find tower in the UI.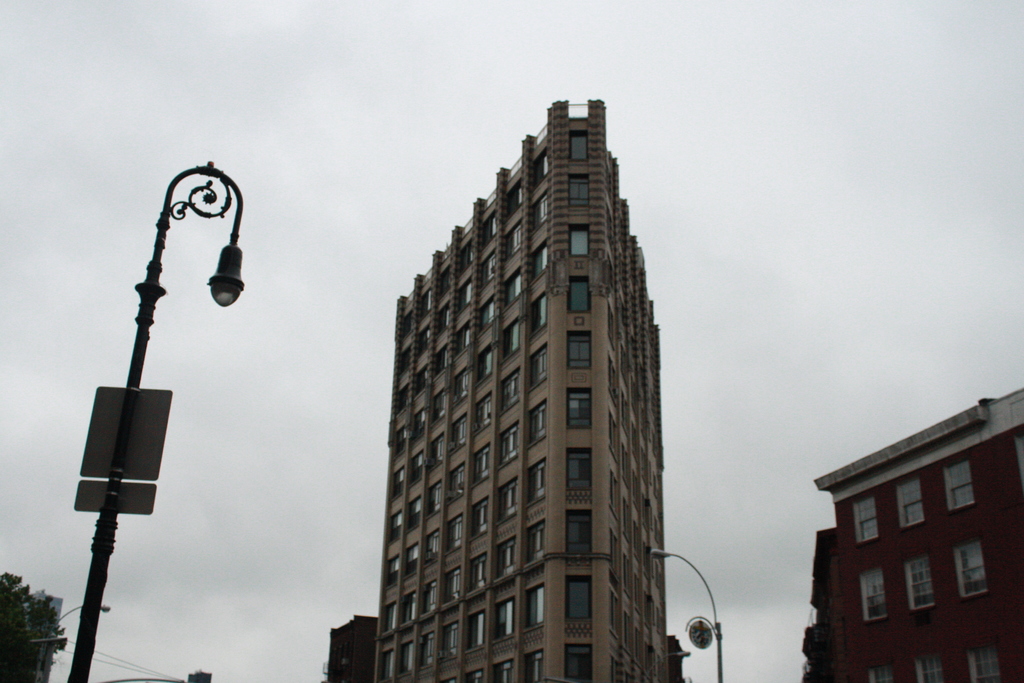
UI element at l=372, t=99, r=671, b=682.
